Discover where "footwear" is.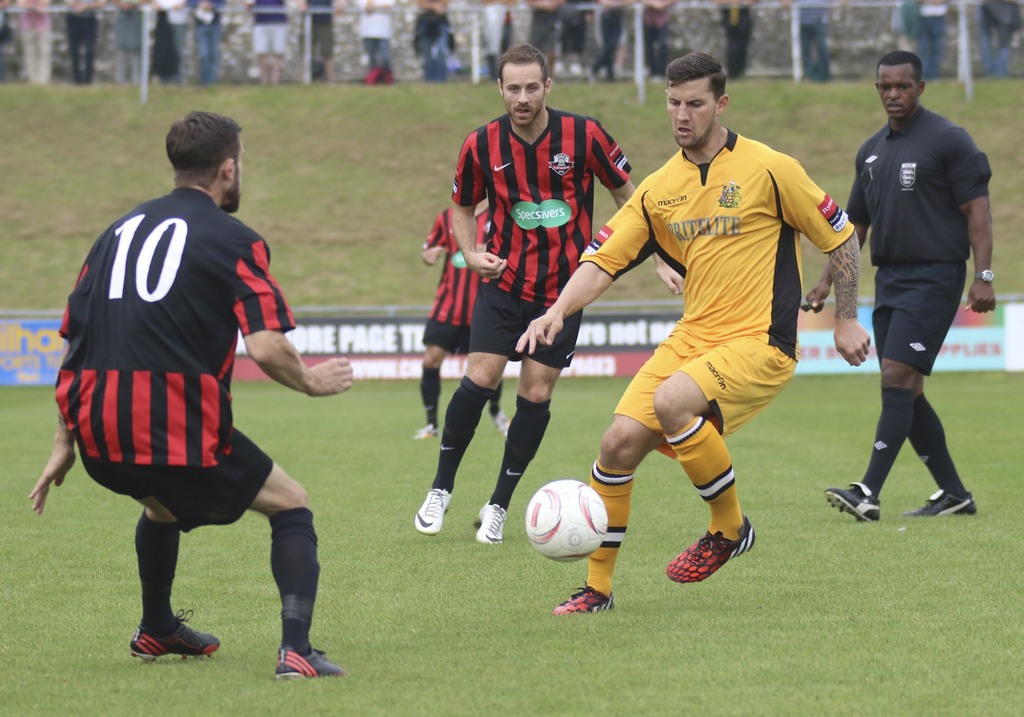
Discovered at detection(486, 414, 518, 440).
